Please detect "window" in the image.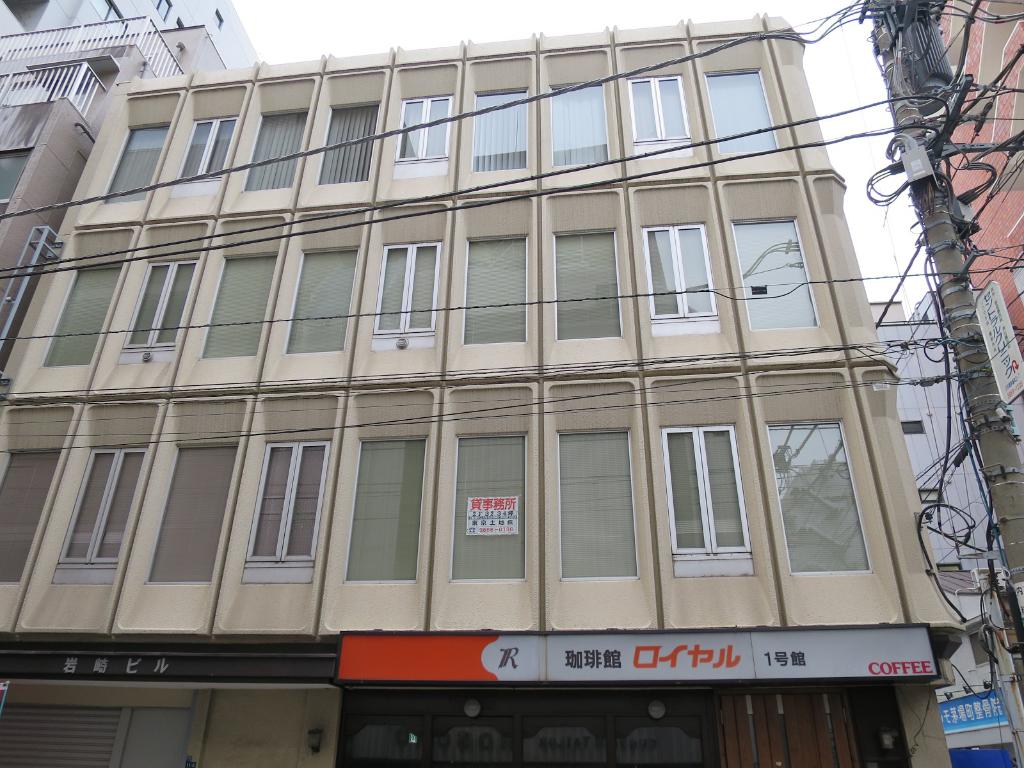
(392,93,451,173).
